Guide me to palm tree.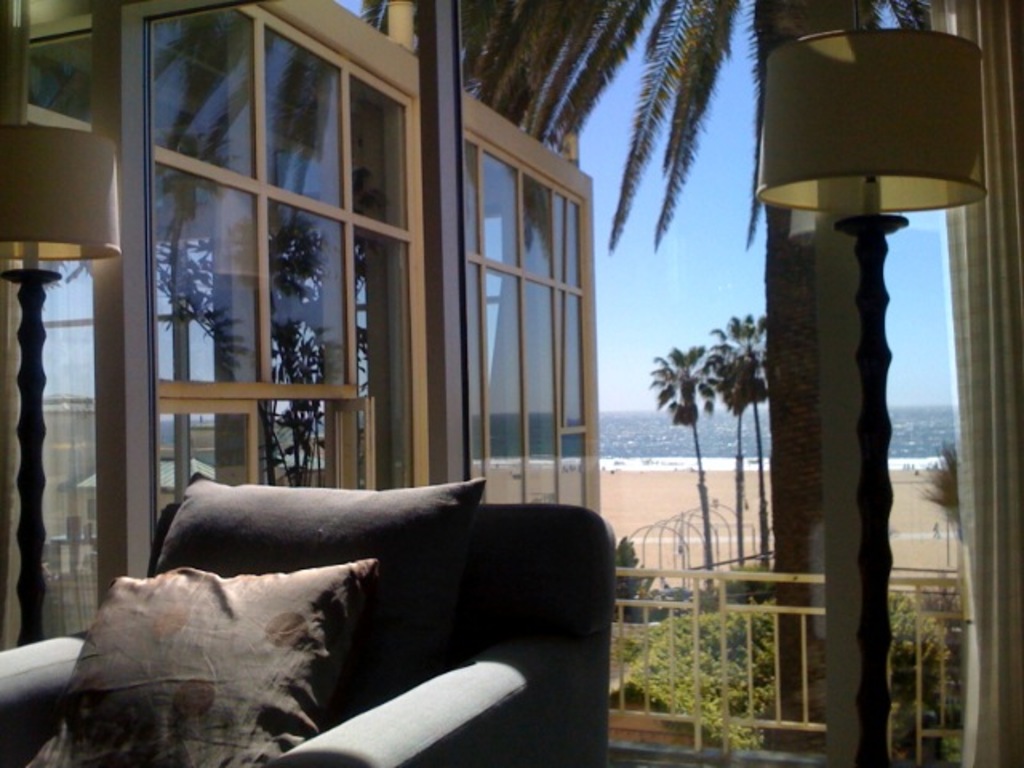
Guidance: bbox=(658, 301, 779, 541).
